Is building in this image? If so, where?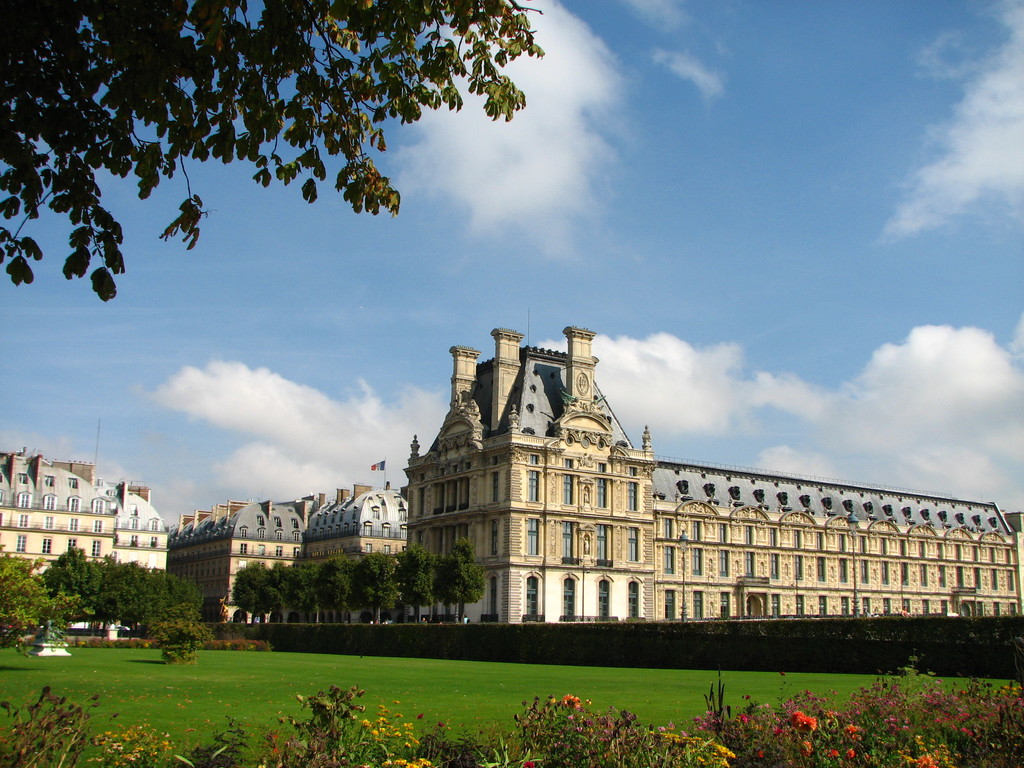
Yes, at <box>303,483,412,622</box>.
